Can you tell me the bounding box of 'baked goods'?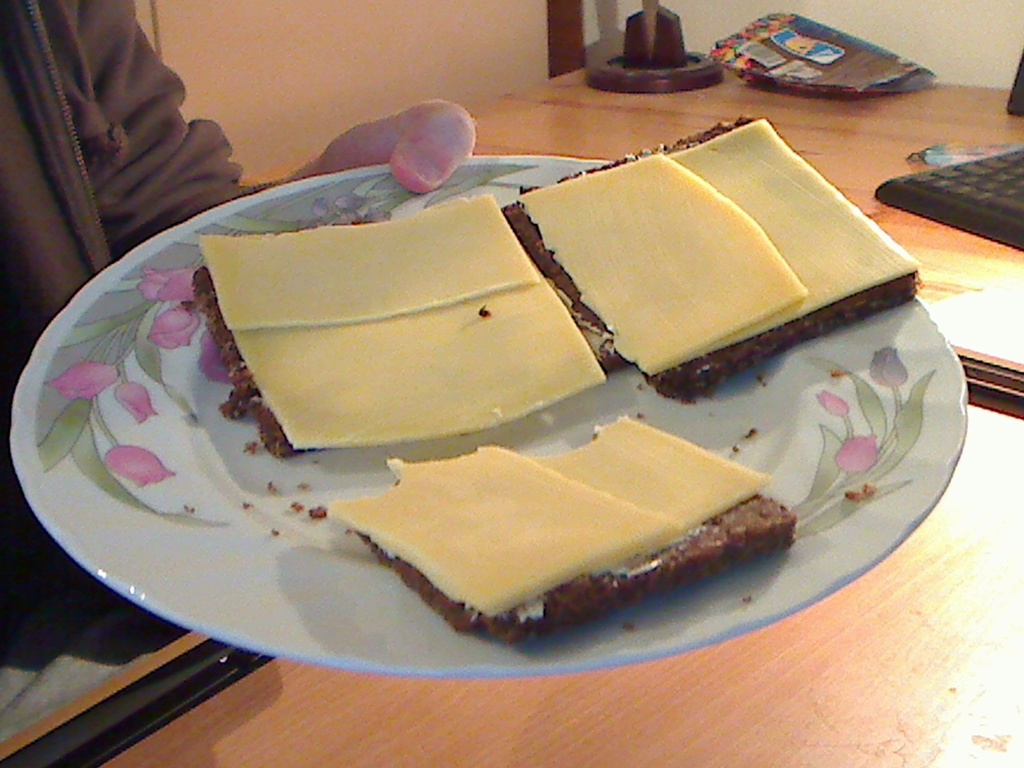
locate(138, 143, 902, 646).
